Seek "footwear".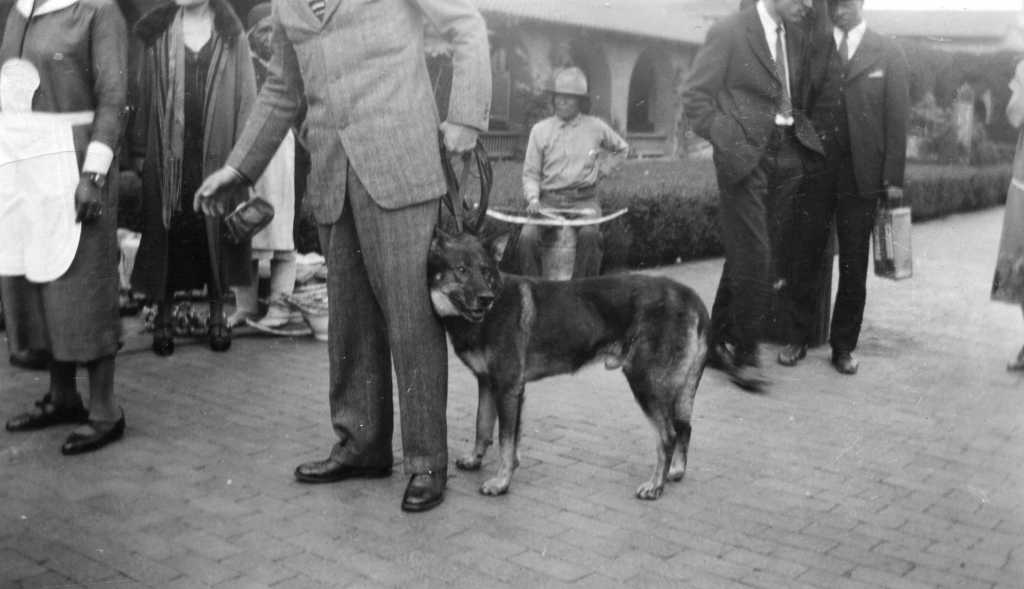
<region>834, 351, 858, 378</region>.
